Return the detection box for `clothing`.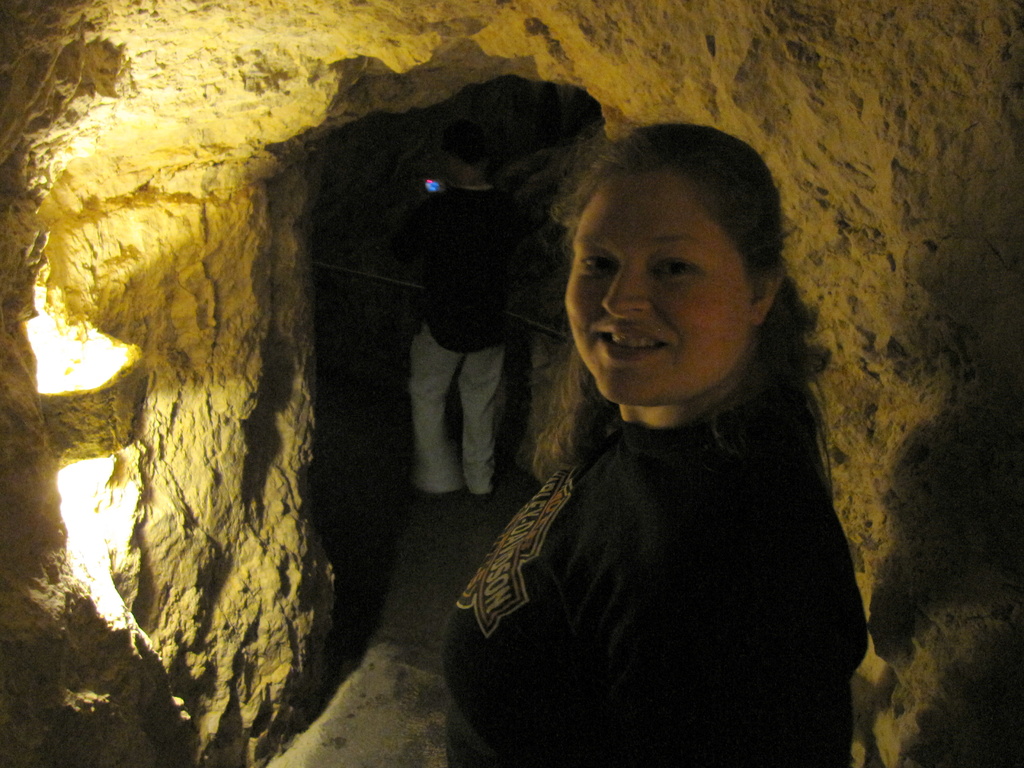
[418,362,860,767].
